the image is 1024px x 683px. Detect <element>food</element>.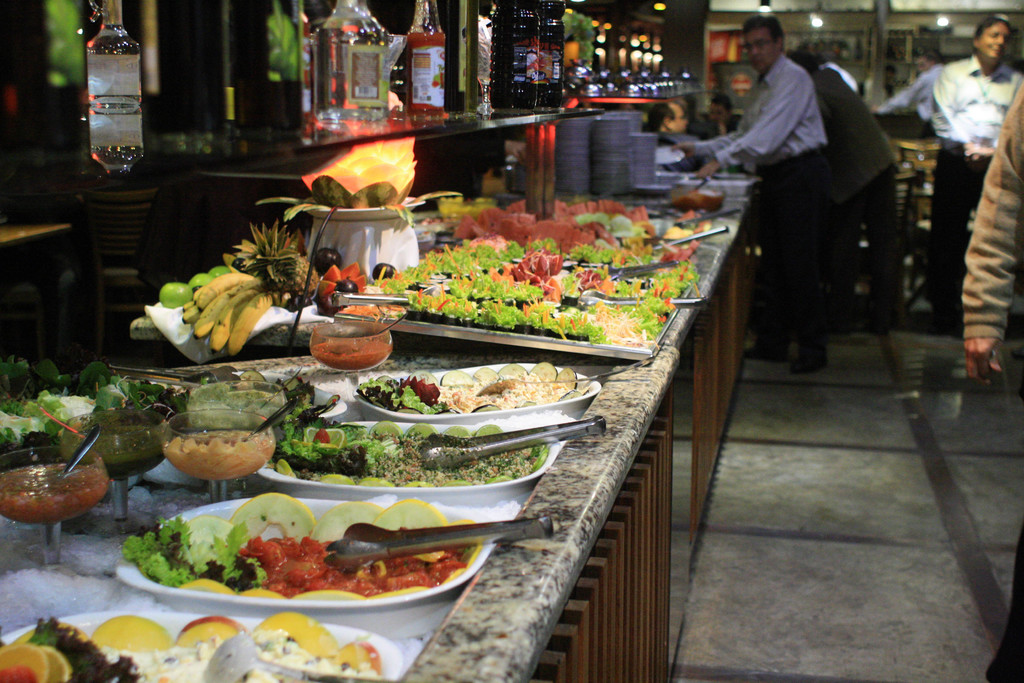
Detection: select_region(146, 220, 326, 360).
